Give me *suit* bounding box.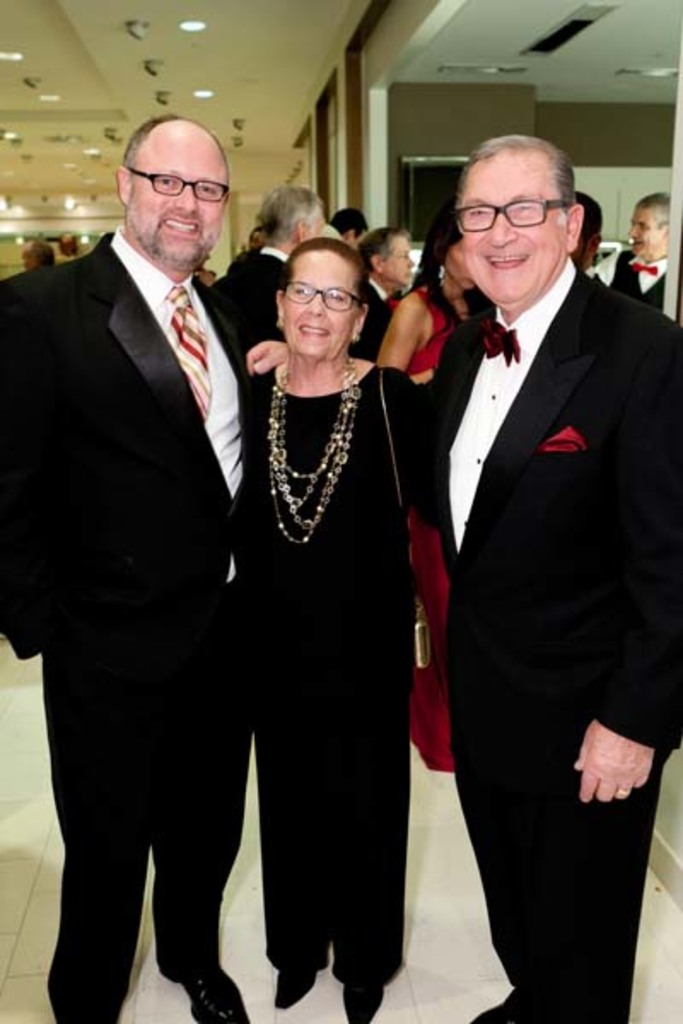
(348, 275, 396, 360).
